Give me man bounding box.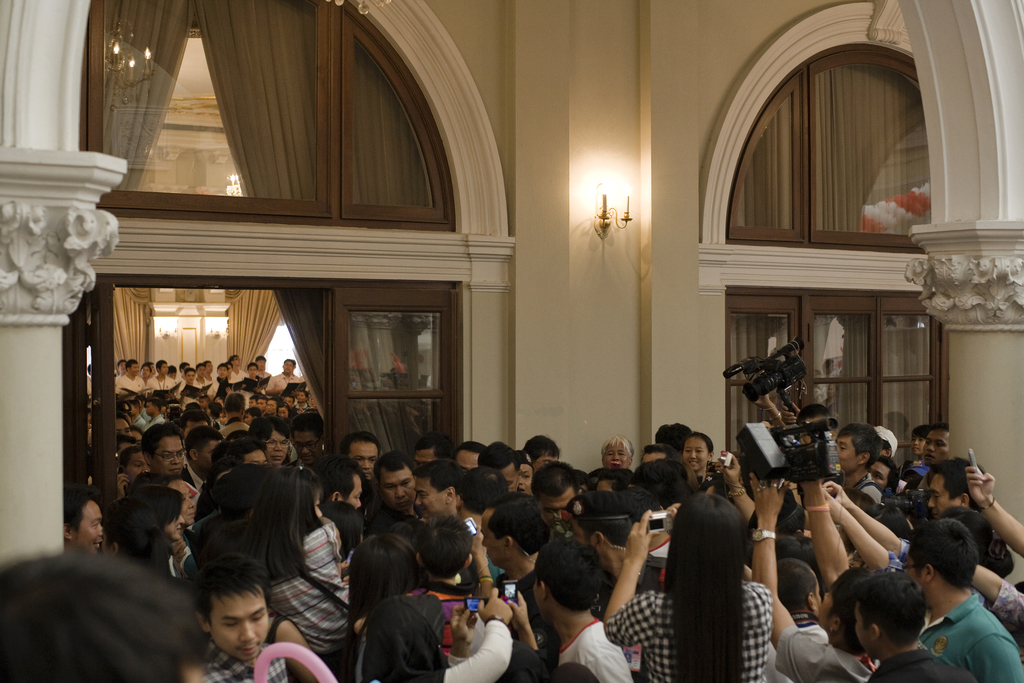
bbox=(150, 422, 187, 474).
